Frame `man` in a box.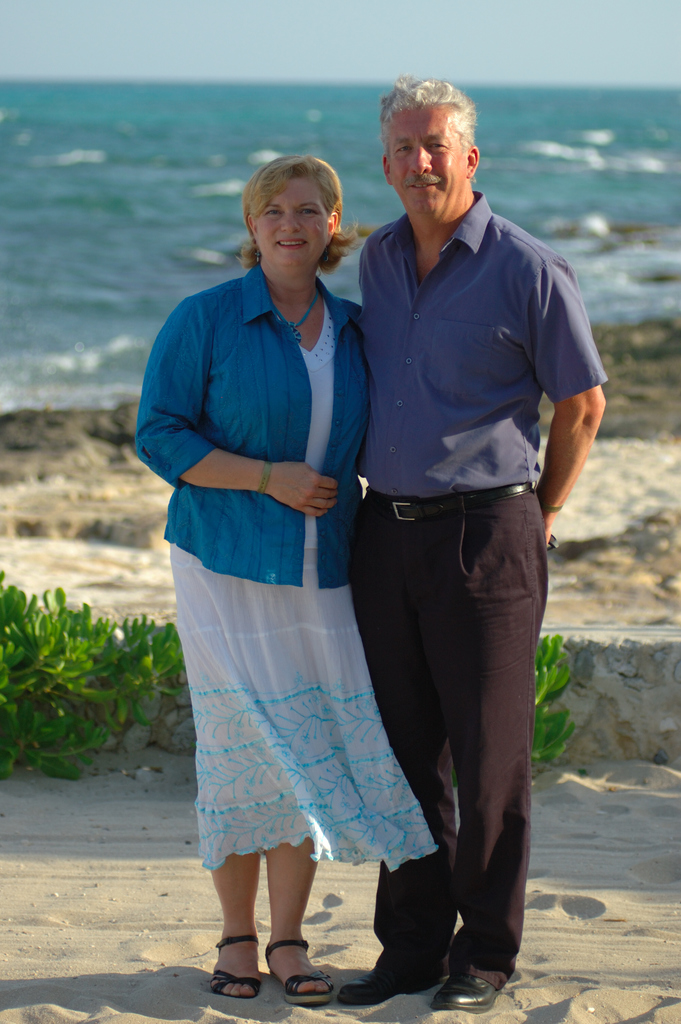
box(301, 84, 578, 977).
